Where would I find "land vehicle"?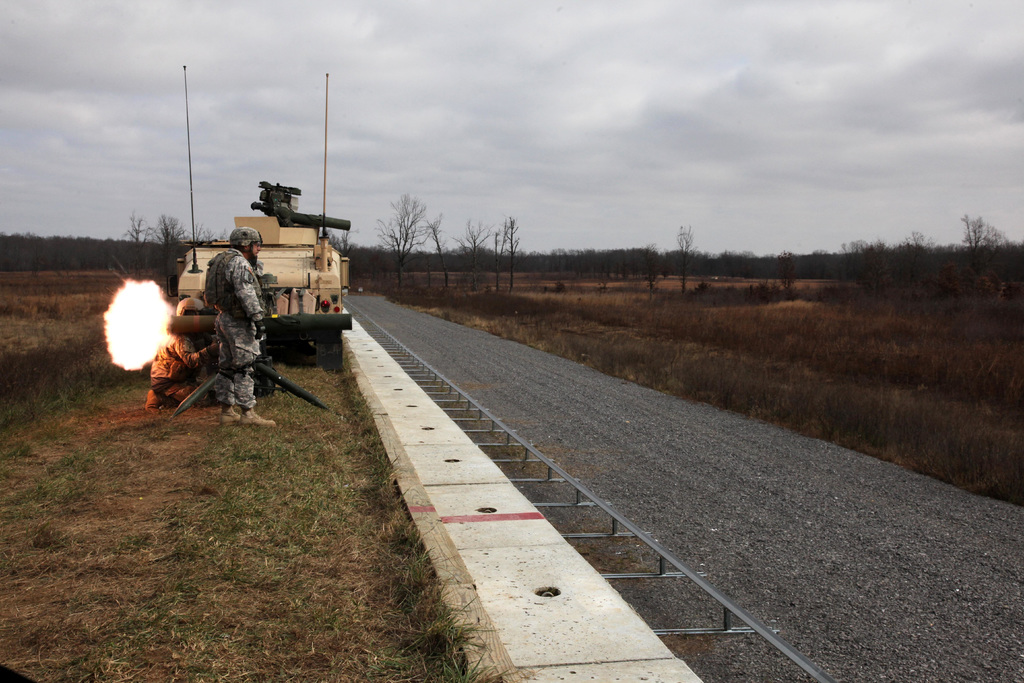
At 169, 63, 353, 360.
